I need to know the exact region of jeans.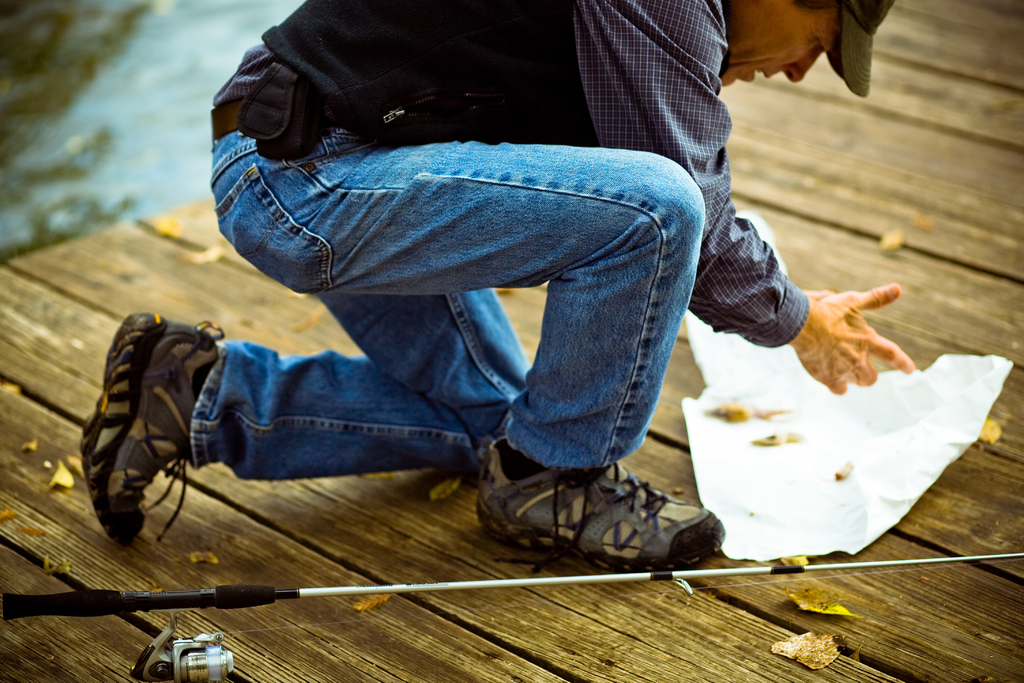
Region: 186/106/749/486.
